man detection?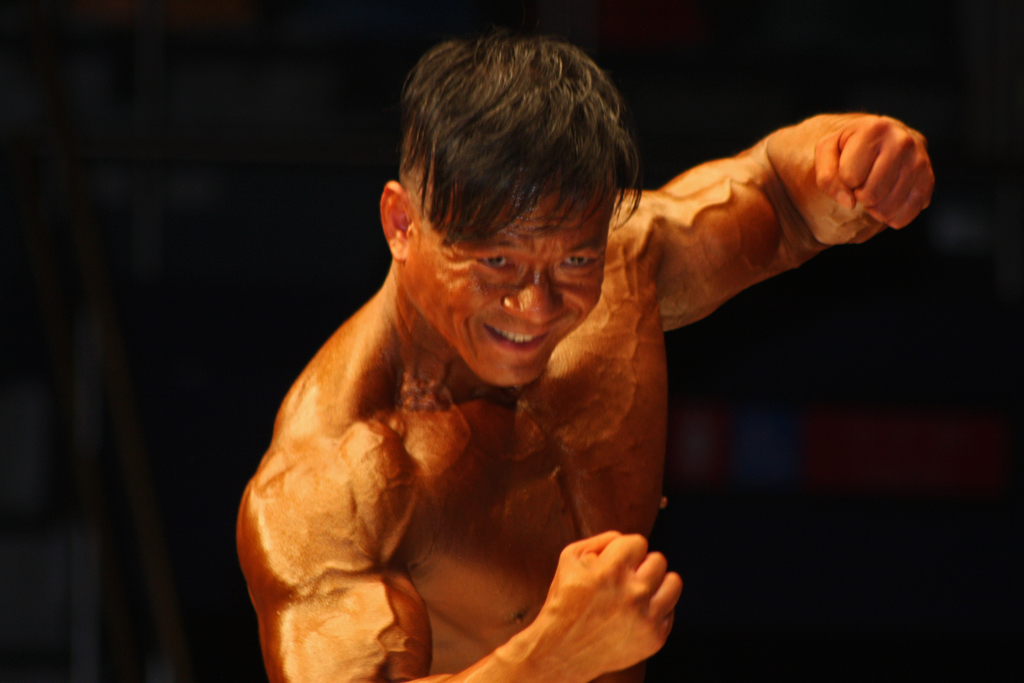
<region>220, 33, 937, 682</region>
